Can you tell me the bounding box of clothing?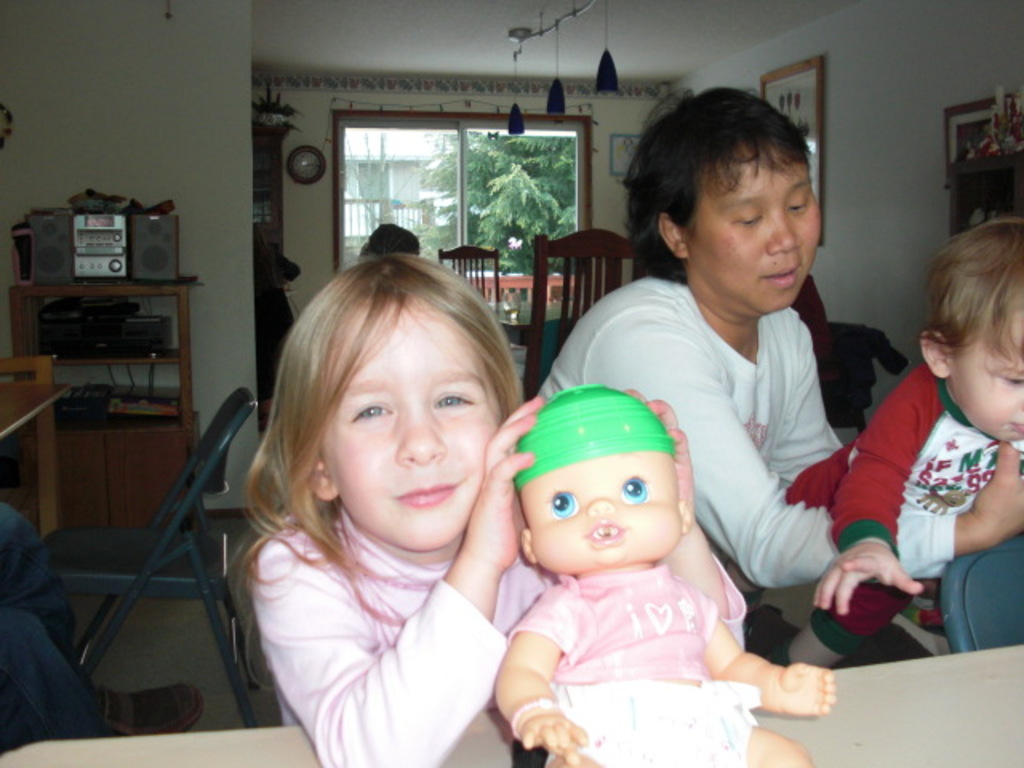
523, 272, 960, 666.
